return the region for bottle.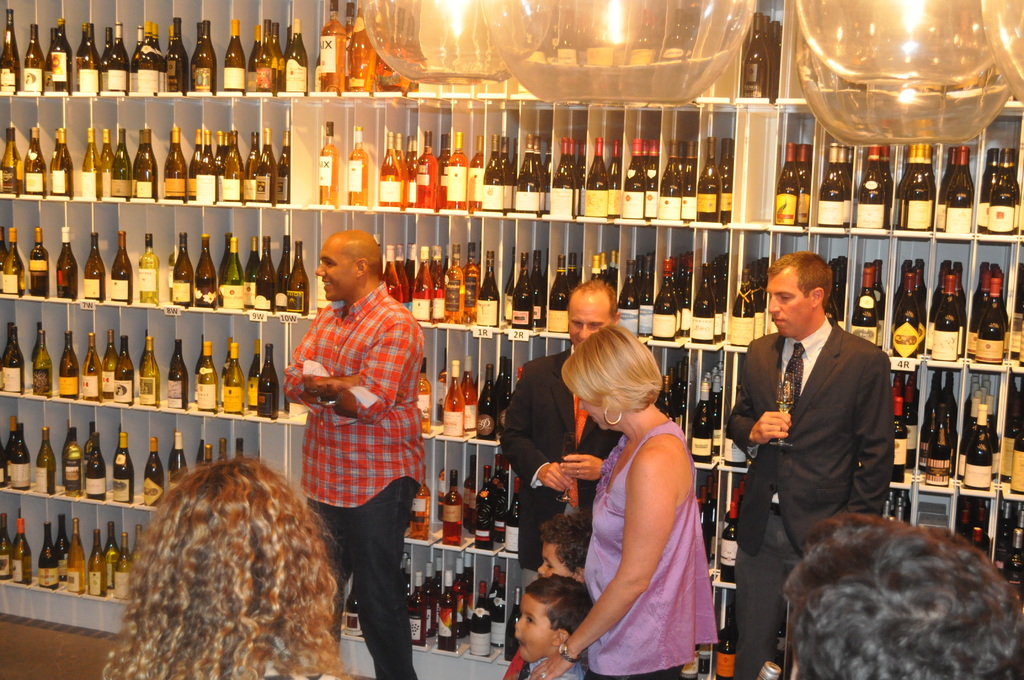
[698, 138, 729, 229].
